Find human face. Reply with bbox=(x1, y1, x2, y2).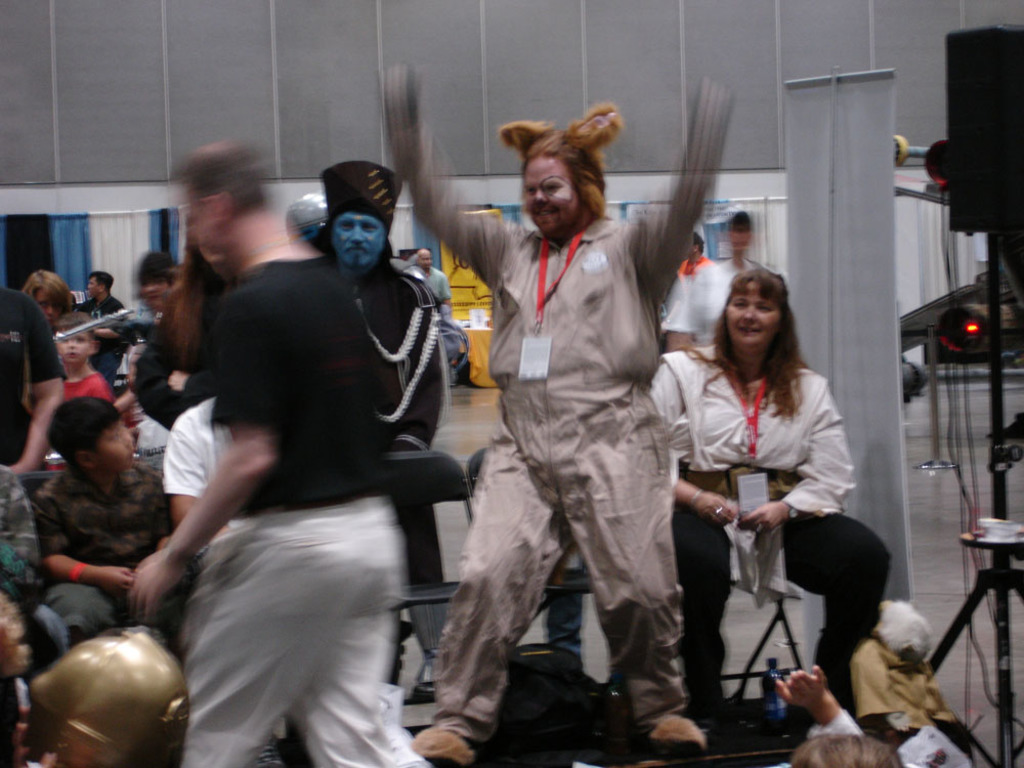
bbox=(193, 208, 222, 249).
